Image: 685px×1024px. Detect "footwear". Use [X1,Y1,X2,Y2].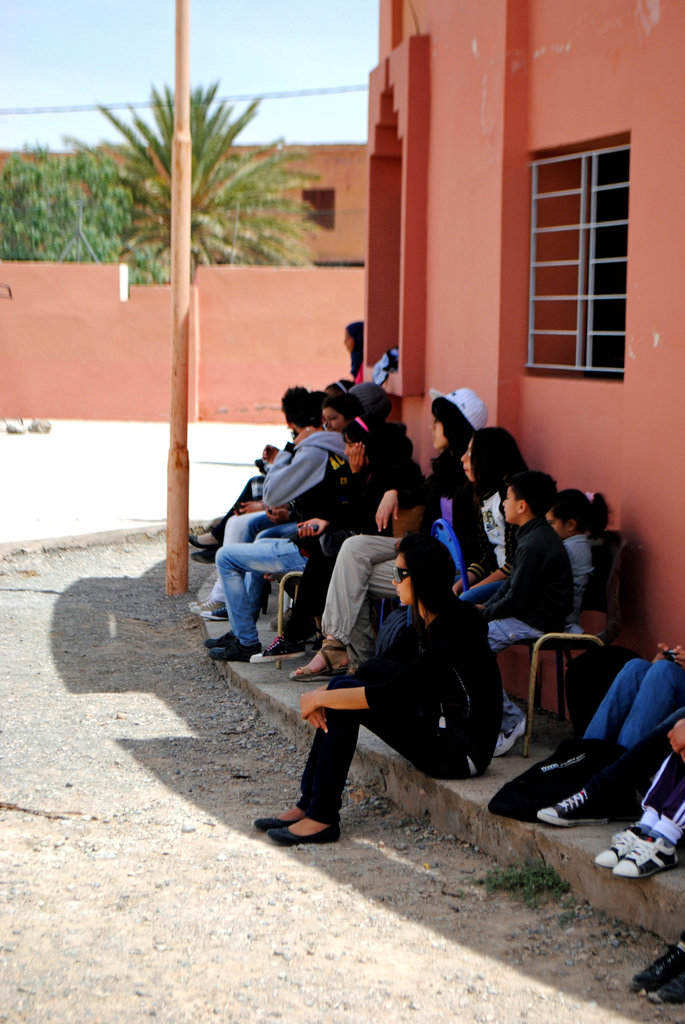
[537,781,611,828].
